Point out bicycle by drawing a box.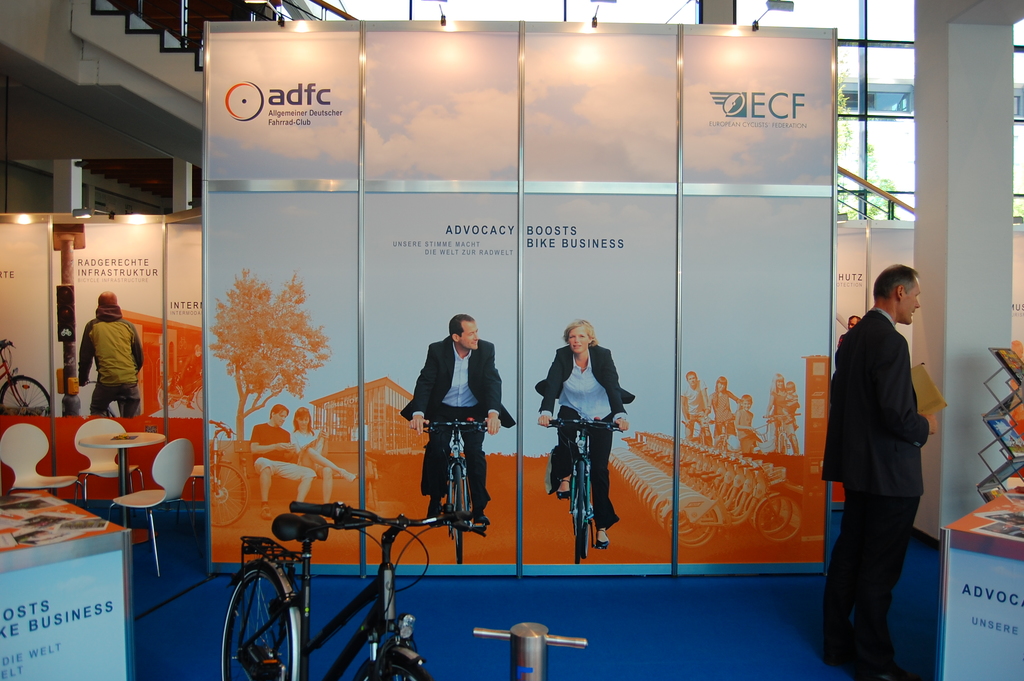
<region>411, 418, 491, 562</region>.
